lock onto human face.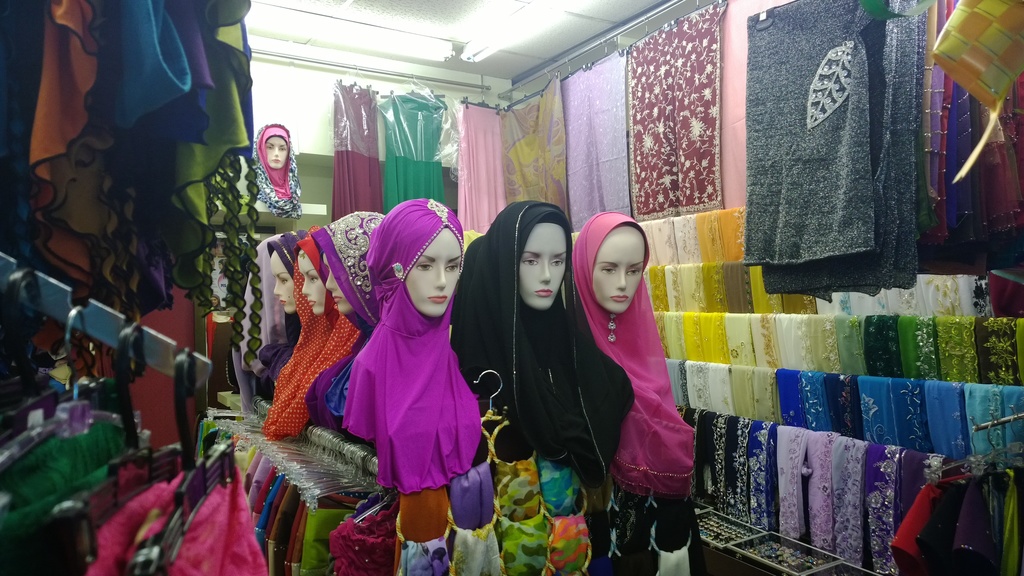
Locked: [323, 252, 346, 310].
